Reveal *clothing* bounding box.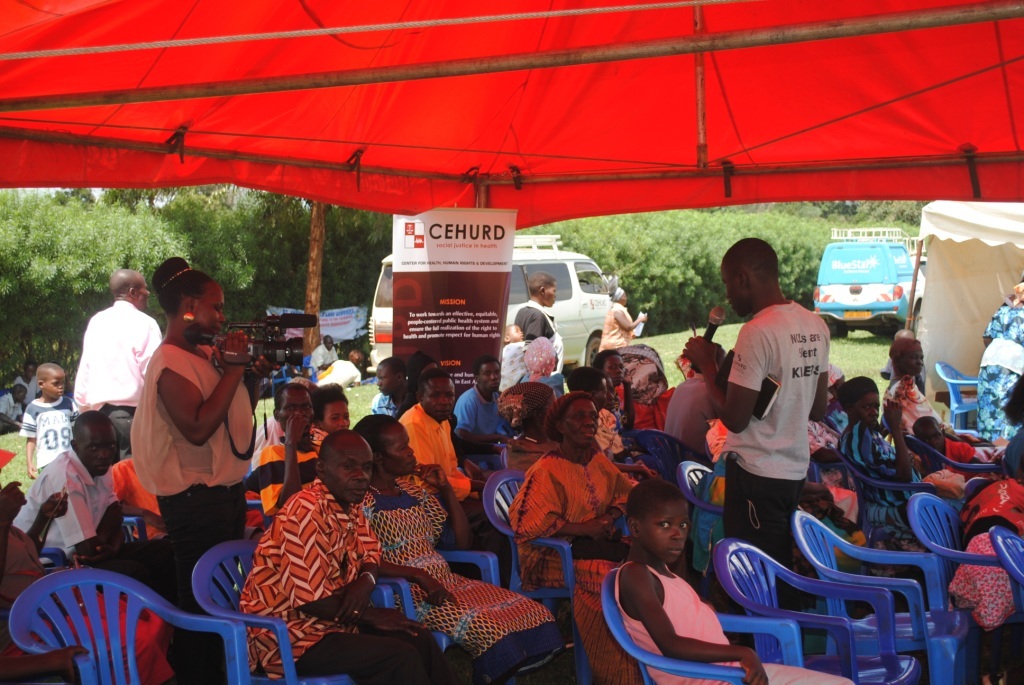
Revealed: [723, 302, 830, 644].
